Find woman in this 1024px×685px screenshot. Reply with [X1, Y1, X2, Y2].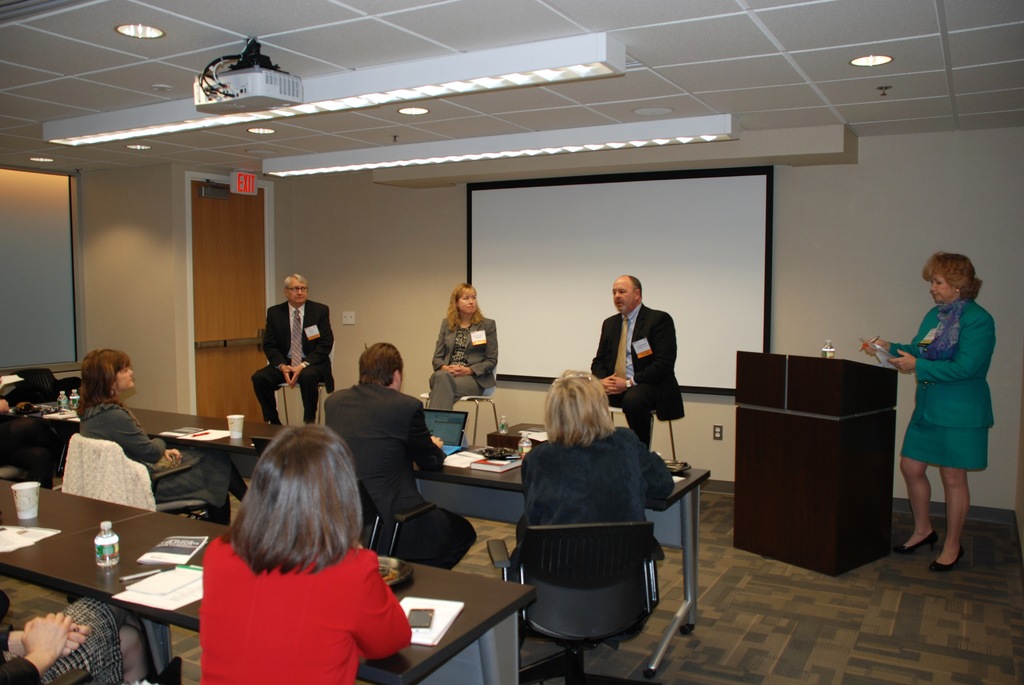
[507, 368, 677, 656].
